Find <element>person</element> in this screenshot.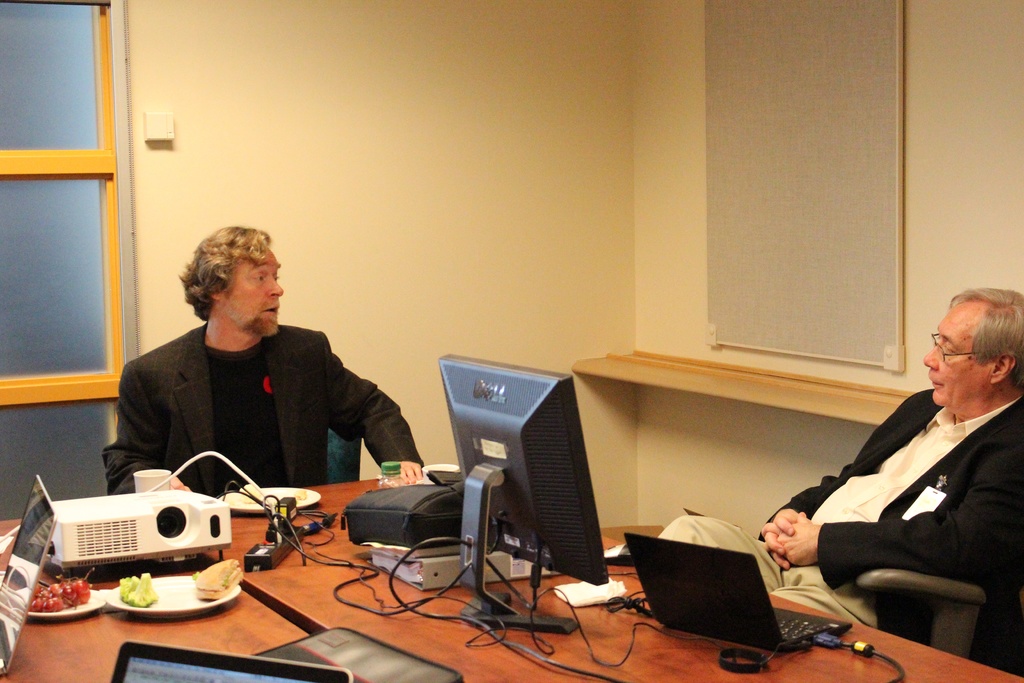
The bounding box for <element>person</element> is (x1=102, y1=229, x2=412, y2=522).
